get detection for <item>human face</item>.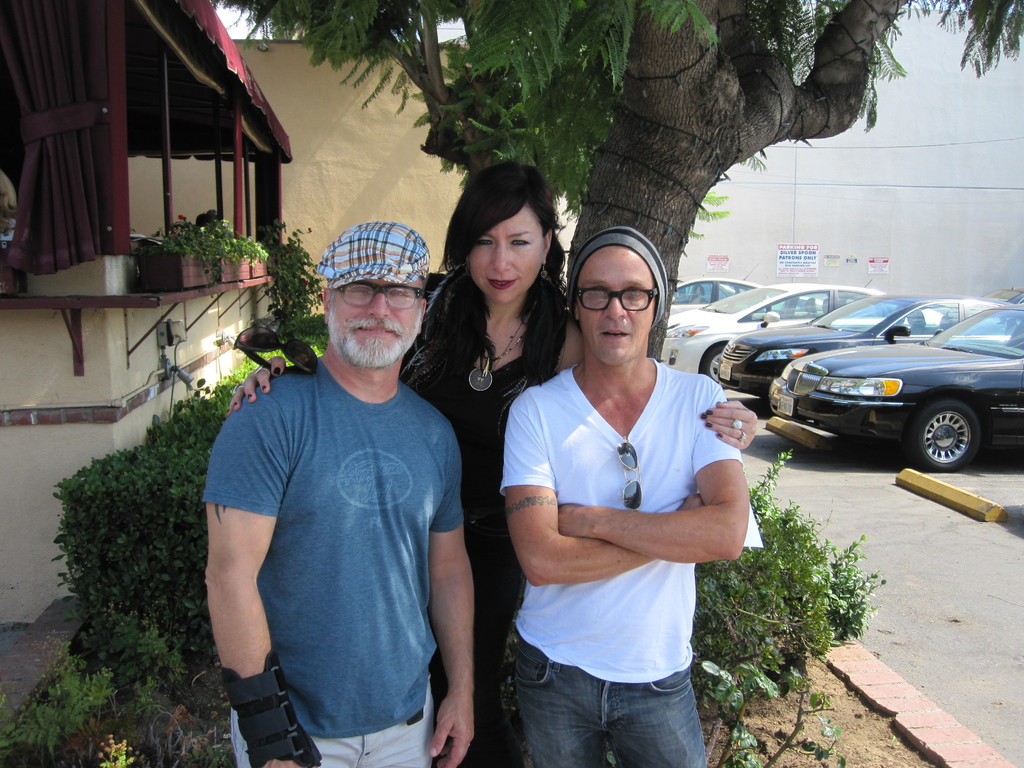
Detection: 330,270,430,373.
